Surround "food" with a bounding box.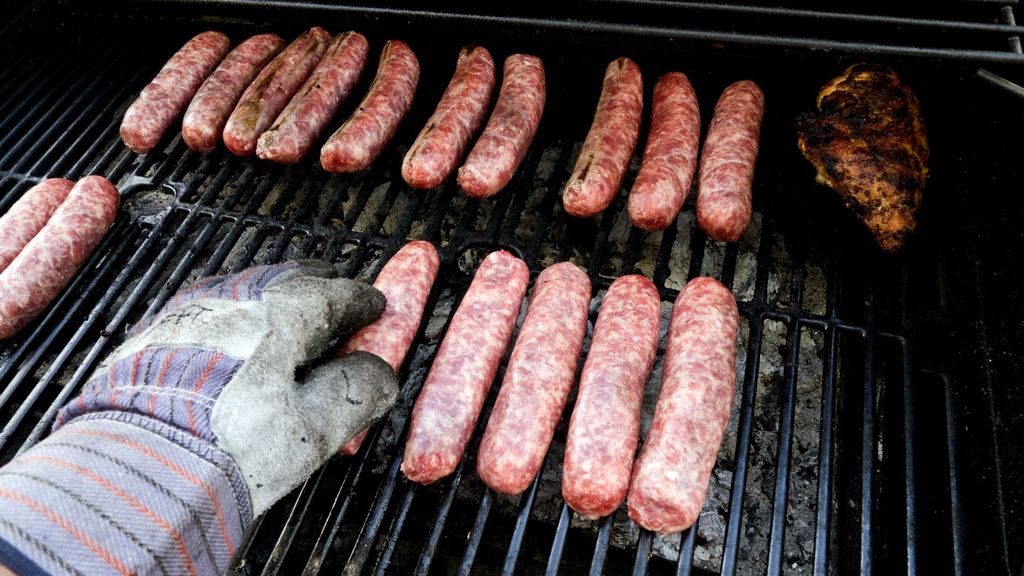
region(456, 52, 545, 193).
